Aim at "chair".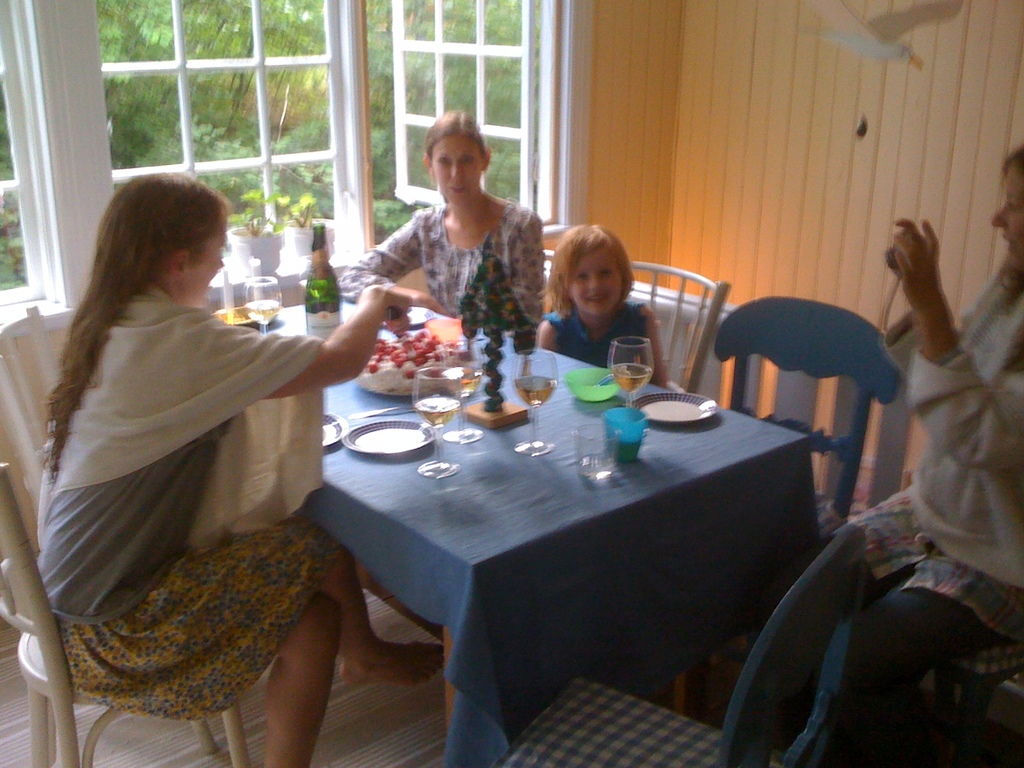
Aimed at 629/258/735/394.
